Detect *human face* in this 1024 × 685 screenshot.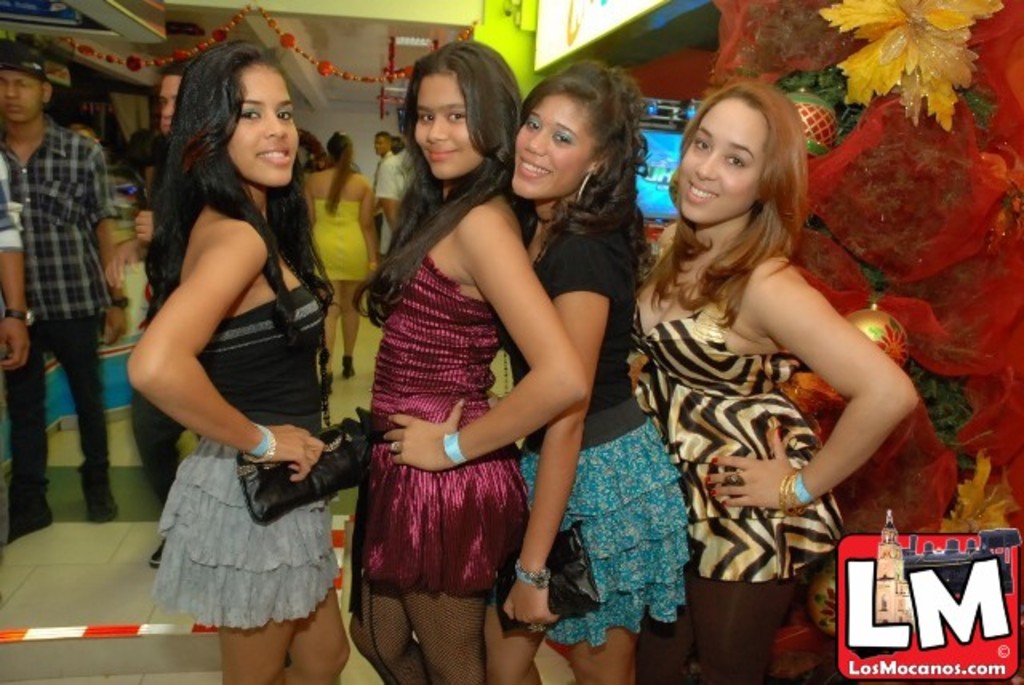
Detection: region(232, 64, 304, 192).
